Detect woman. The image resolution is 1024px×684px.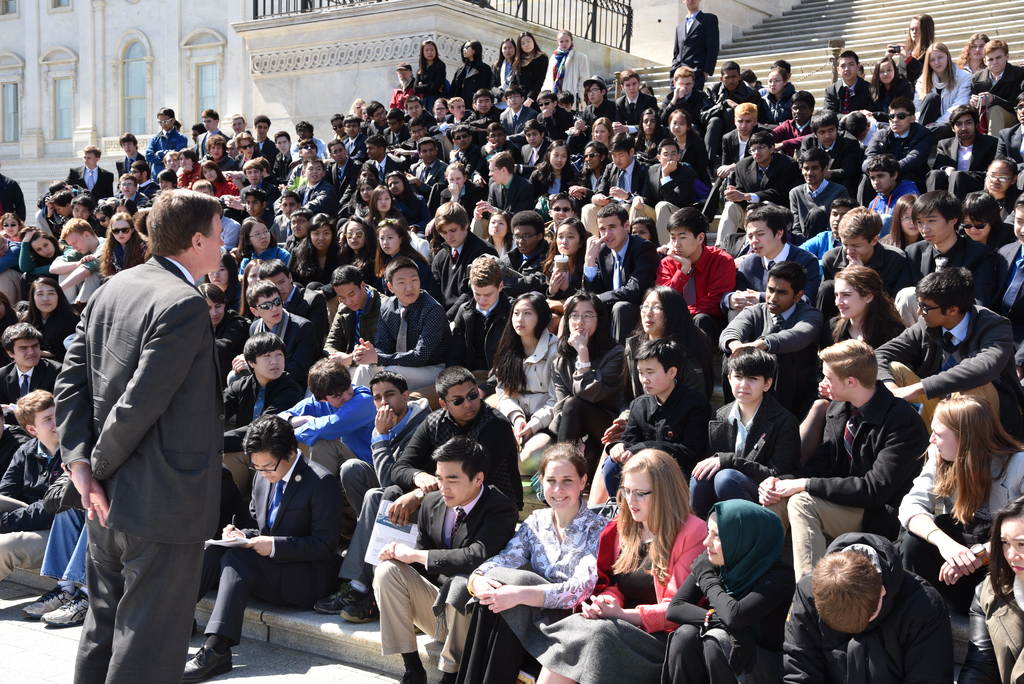
BBox(981, 158, 1023, 214).
